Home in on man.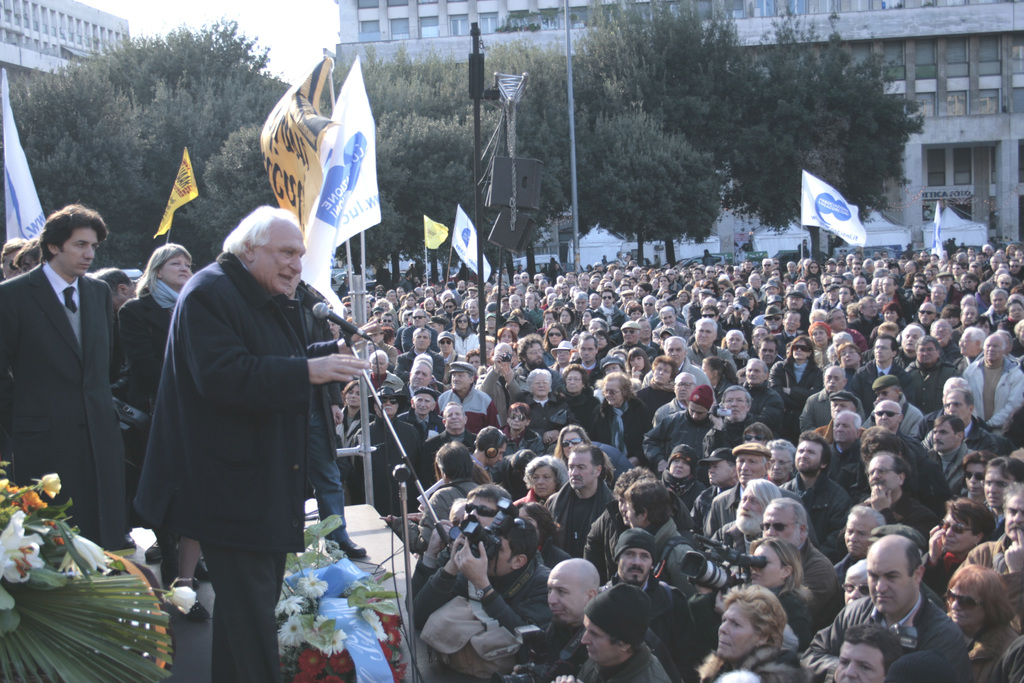
Homed in at left=419, top=437, right=492, bottom=536.
